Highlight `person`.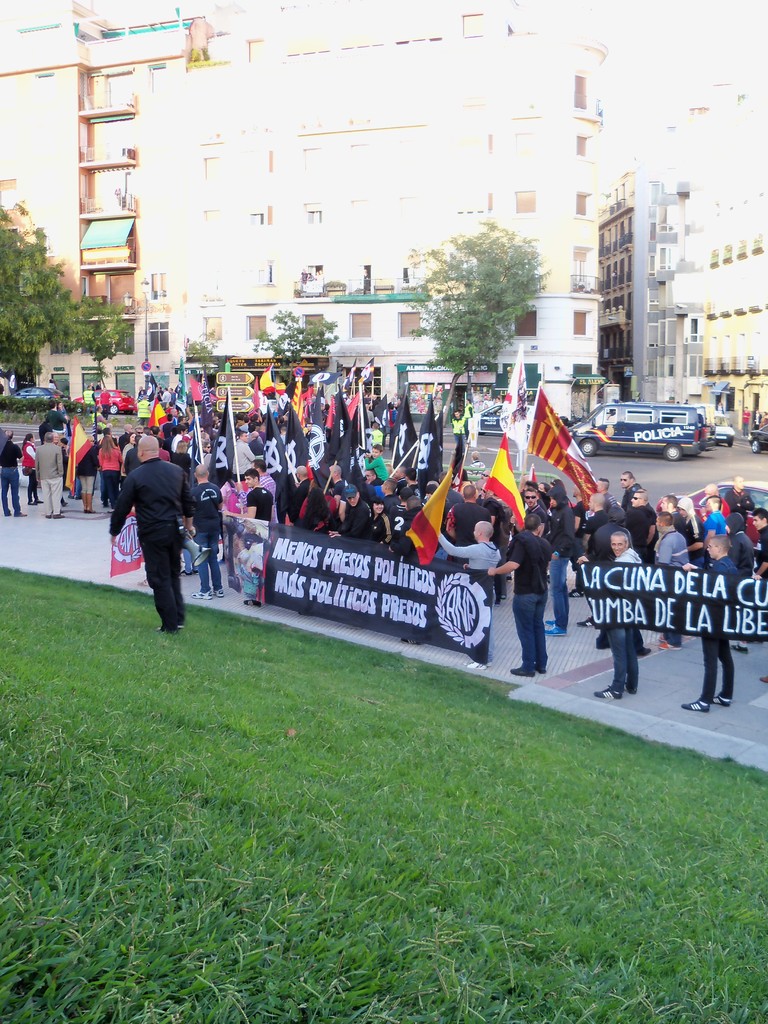
Highlighted region: region(377, 476, 400, 515).
